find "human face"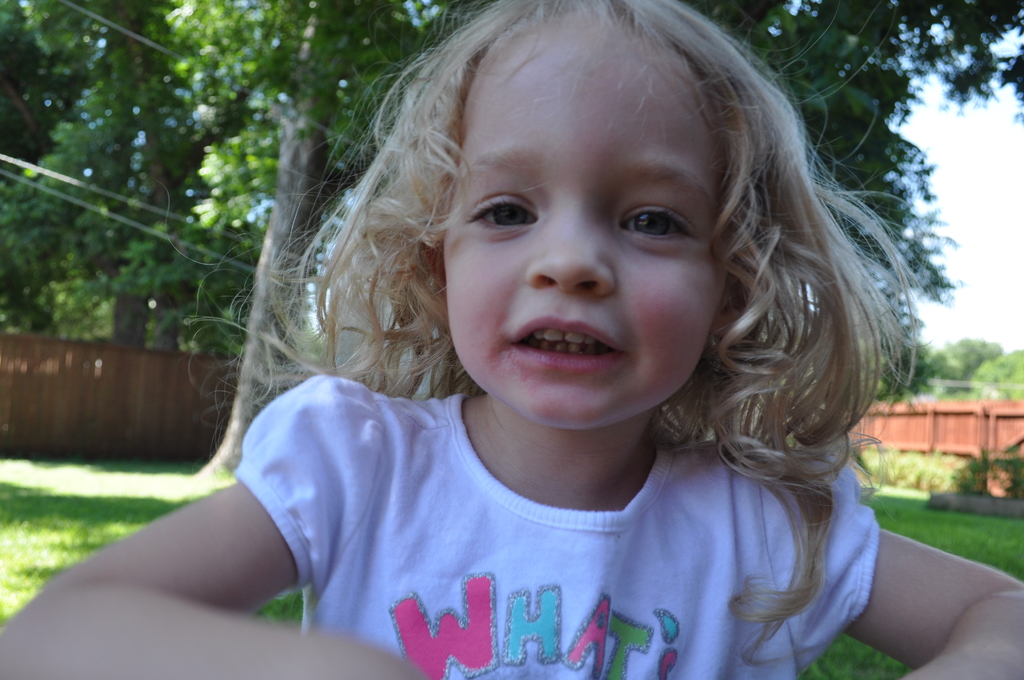
bbox(436, 18, 729, 429)
